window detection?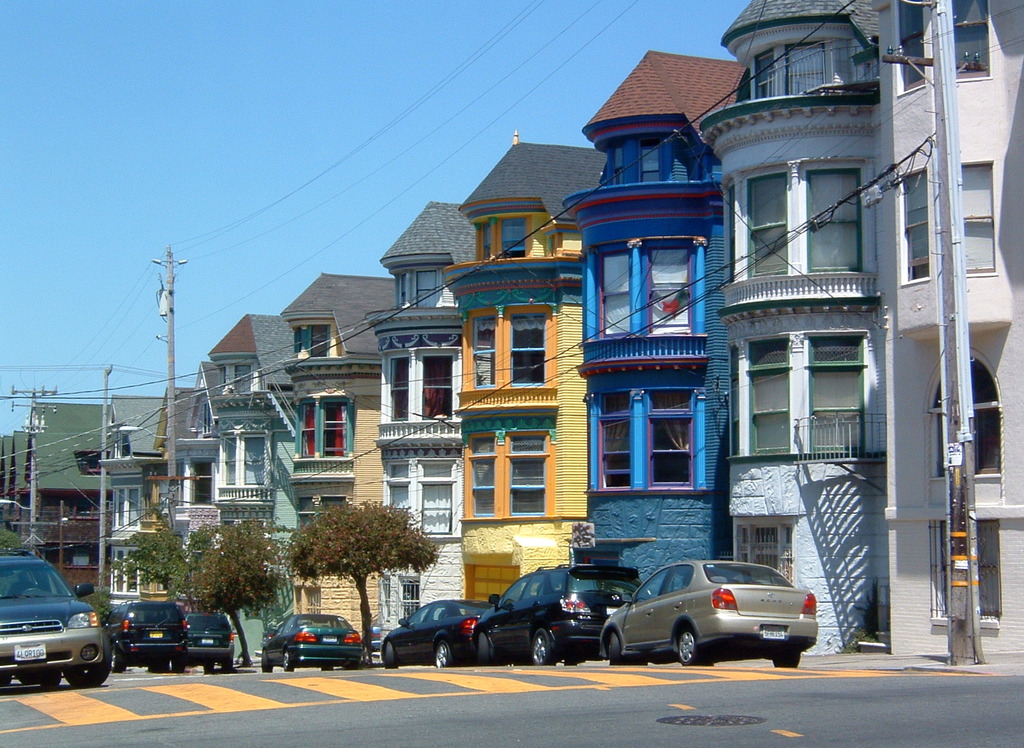
190,460,215,507
